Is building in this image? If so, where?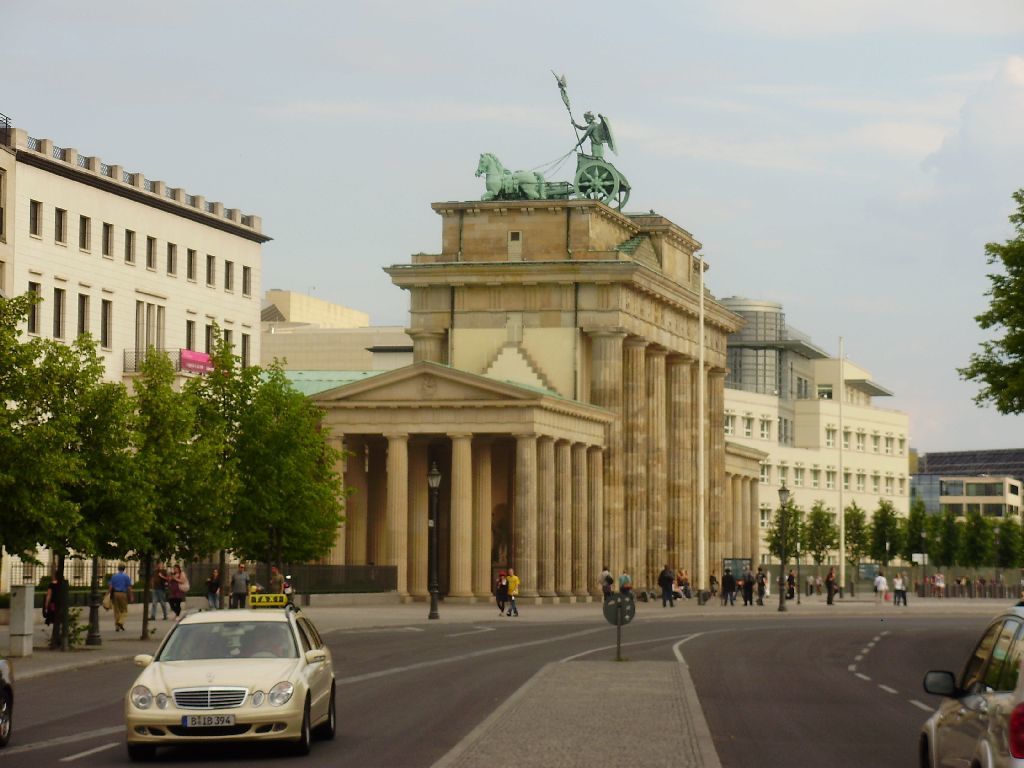
Yes, at left=714, top=301, right=903, bottom=569.
